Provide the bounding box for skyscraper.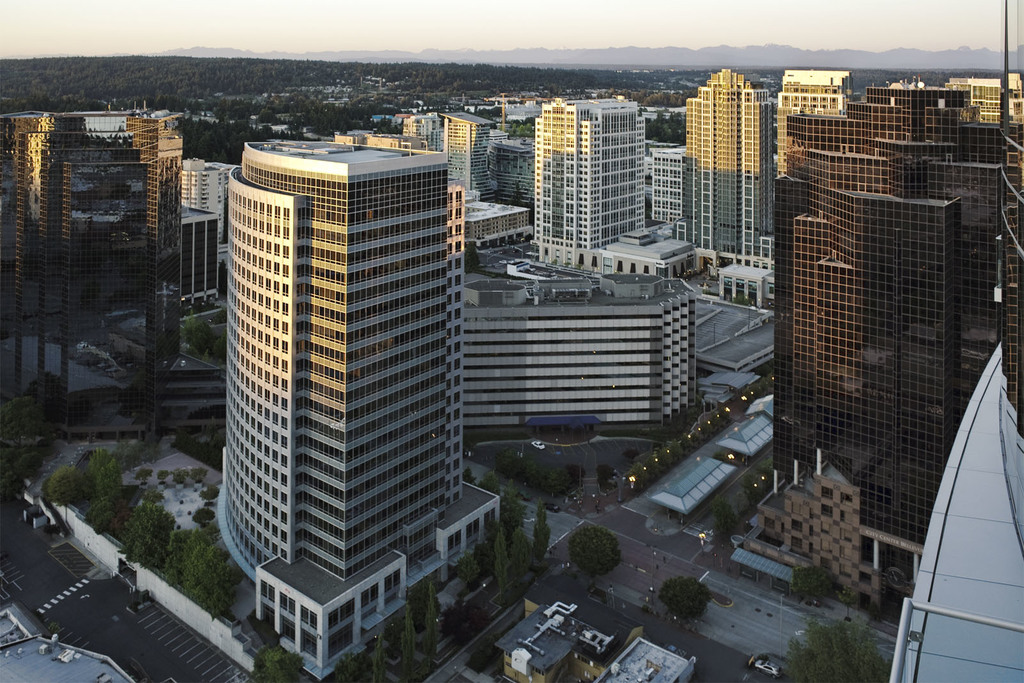
530,96,649,271.
